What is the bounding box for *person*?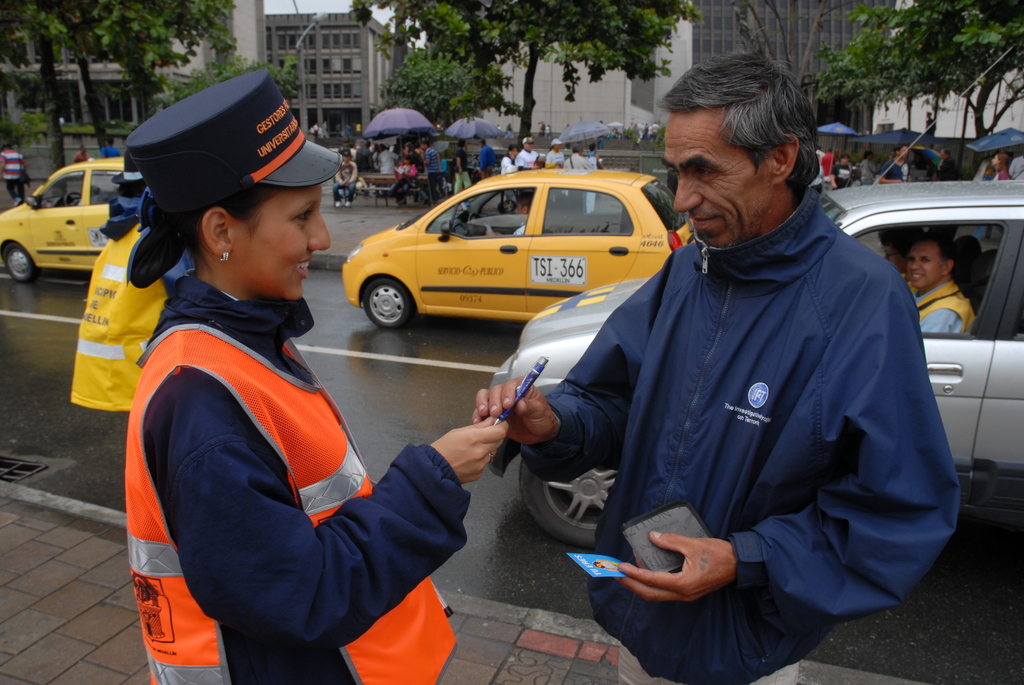
321/121/332/138.
